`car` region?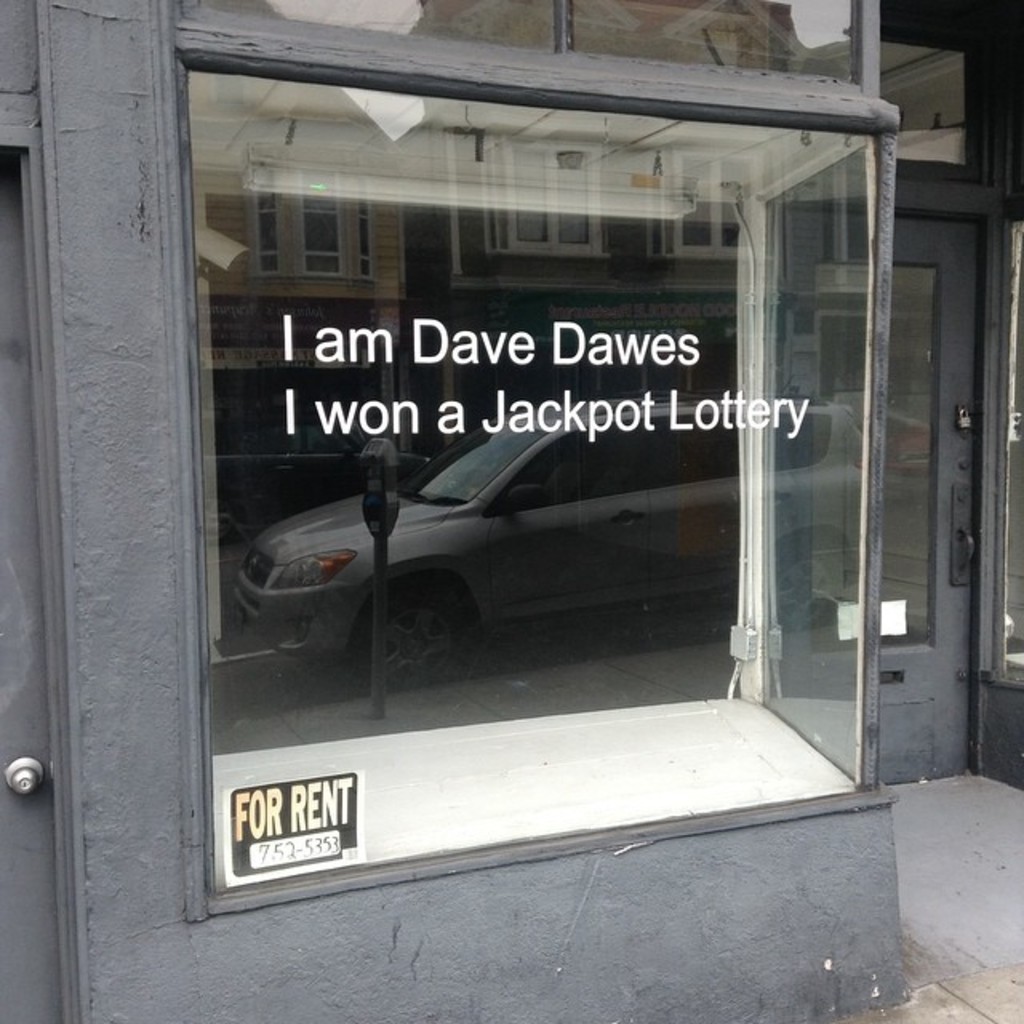
left=221, top=398, right=869, bottom=694
